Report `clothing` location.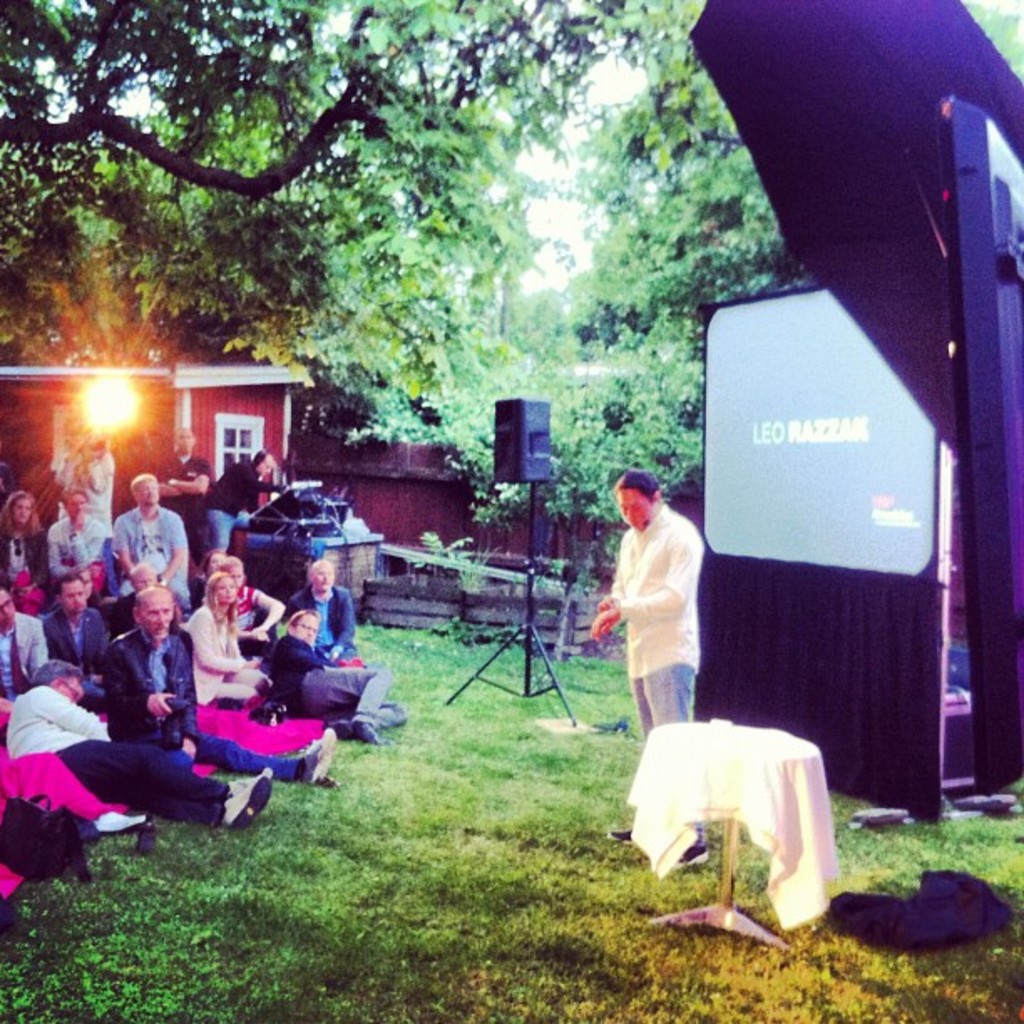
Report: 254,626,408,730.
